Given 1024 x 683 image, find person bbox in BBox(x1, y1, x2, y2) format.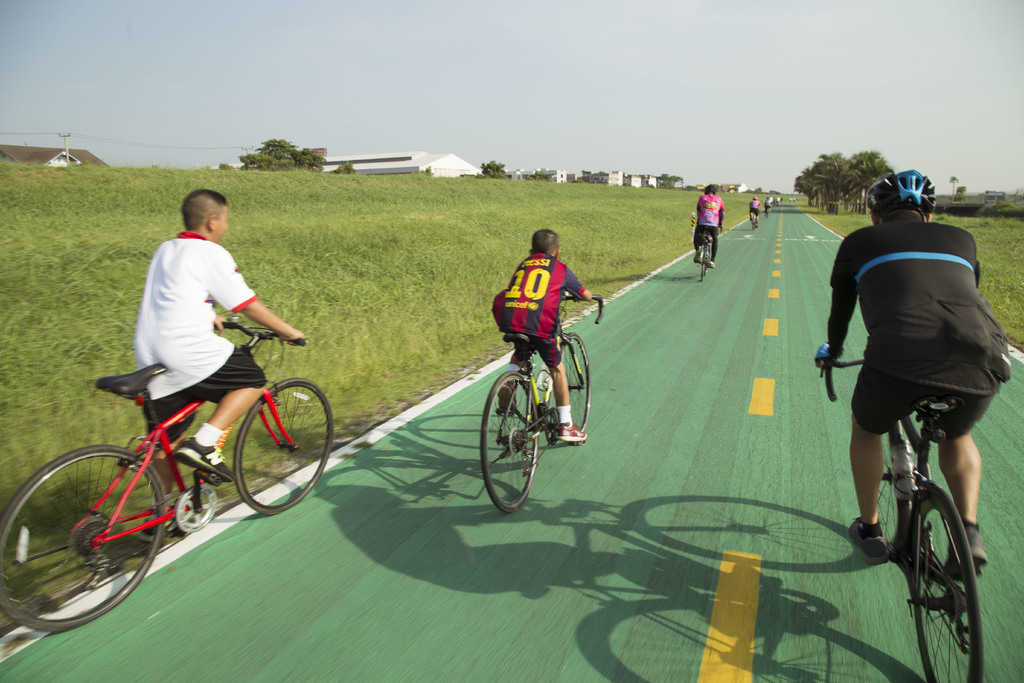
BBox(490, 230, 595, 441).
